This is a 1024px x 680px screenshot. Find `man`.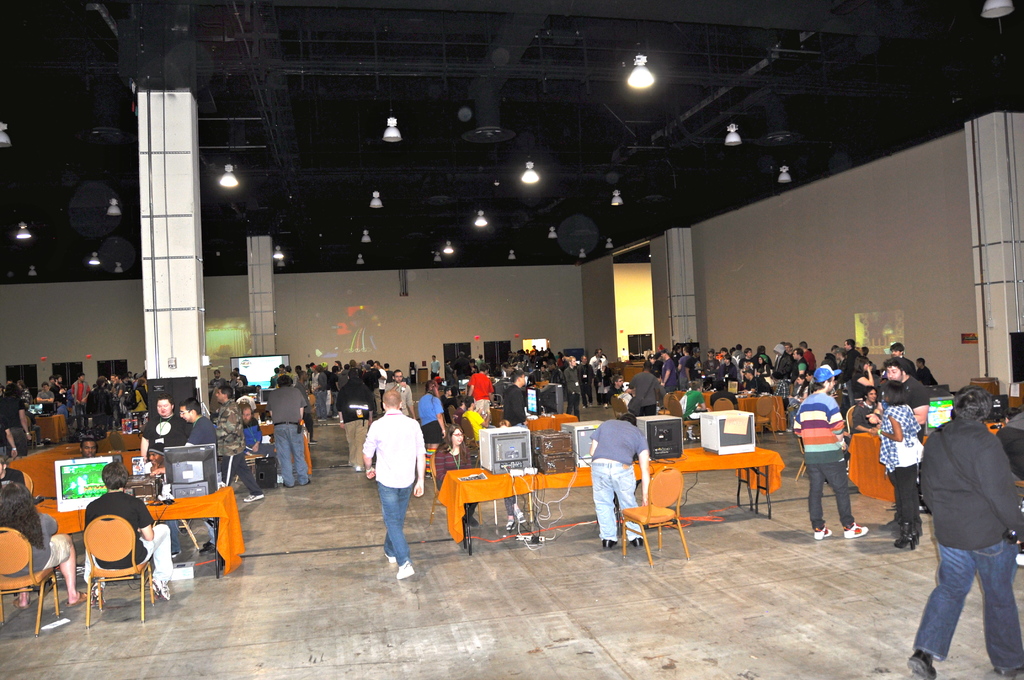
Bounding box: BBox(900, 384, 1012, 679).
